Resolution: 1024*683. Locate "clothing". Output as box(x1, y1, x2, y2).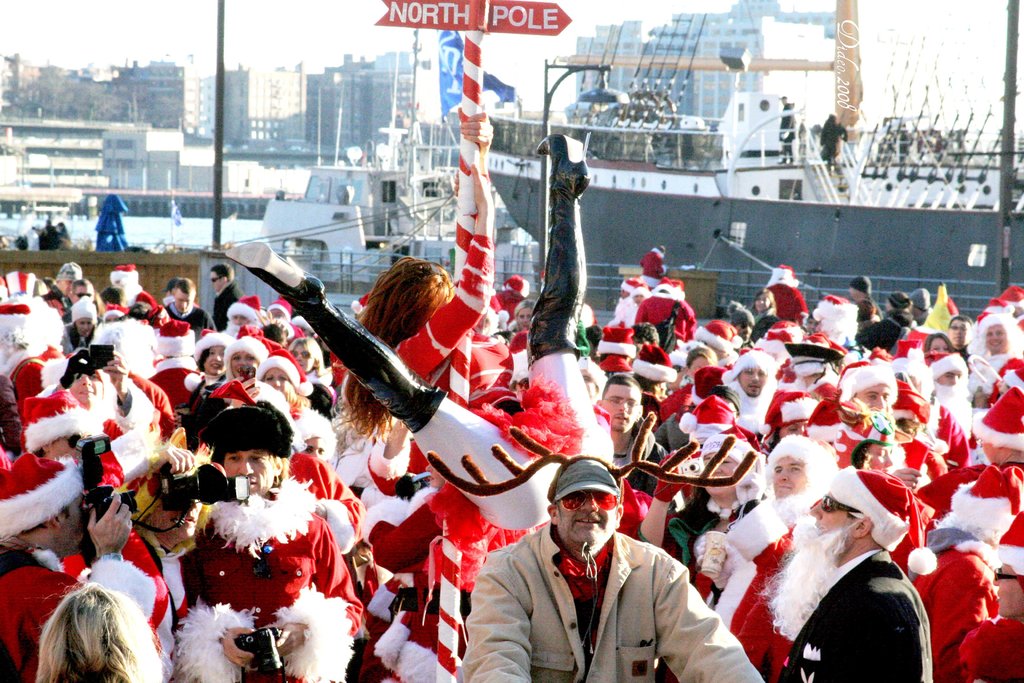
box(471, 493, 727, 682).
